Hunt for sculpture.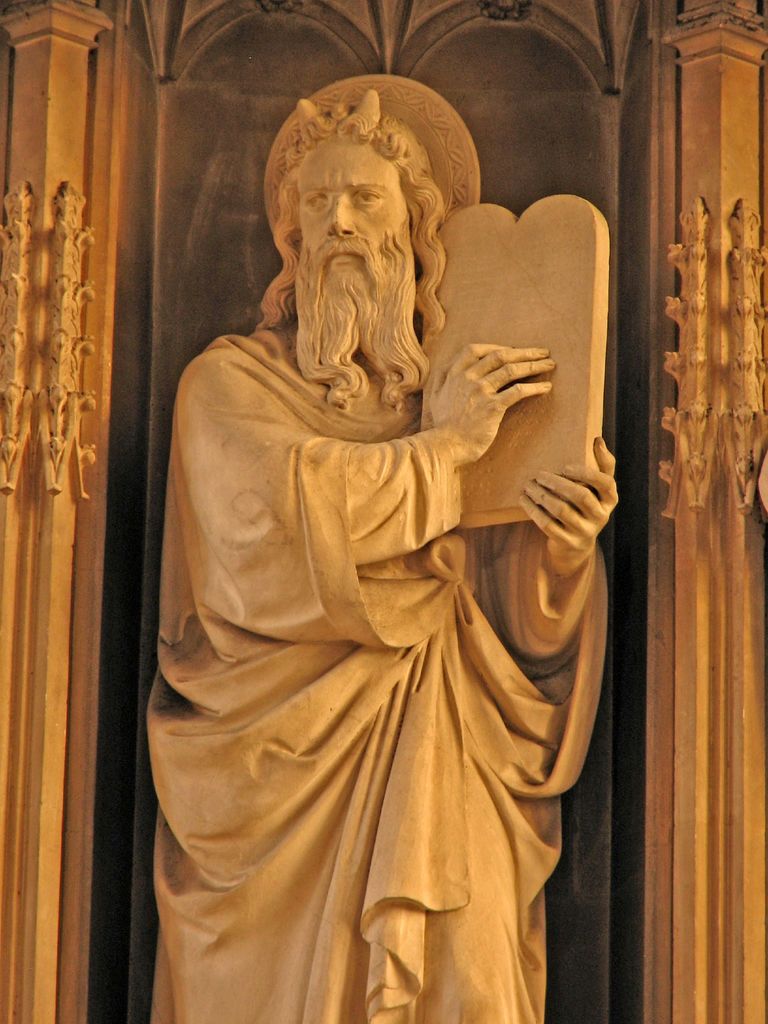
Hunted down at locate(124, 66, 625, 1023).
